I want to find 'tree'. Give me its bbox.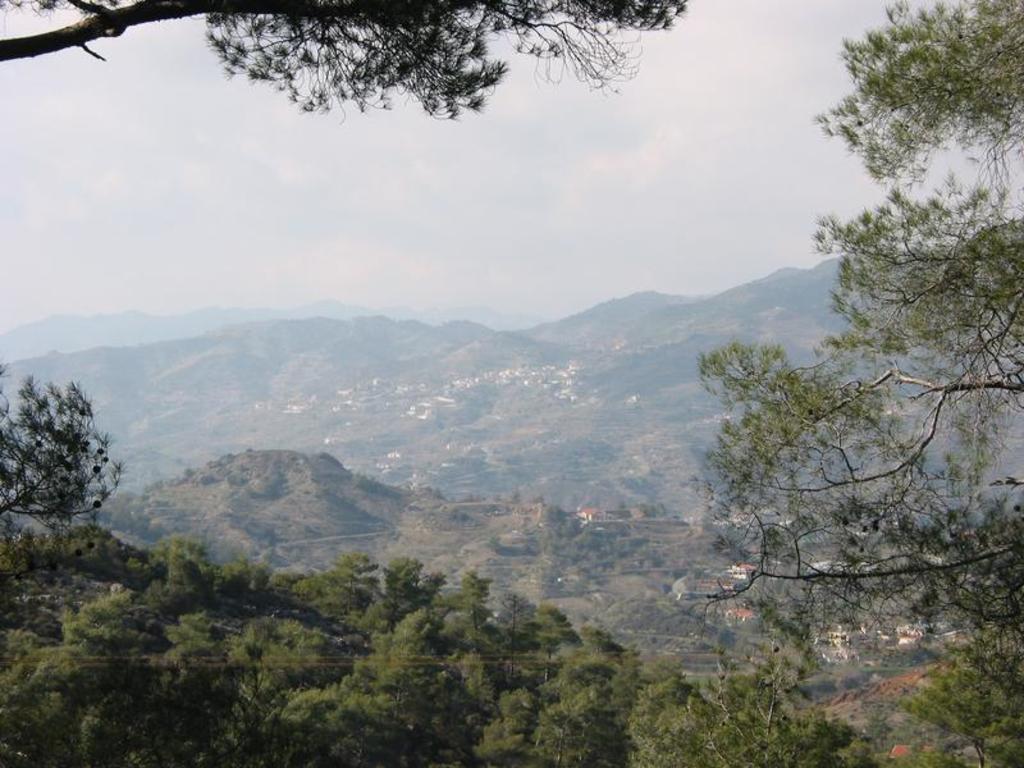
(10, 355, 116, 557).
